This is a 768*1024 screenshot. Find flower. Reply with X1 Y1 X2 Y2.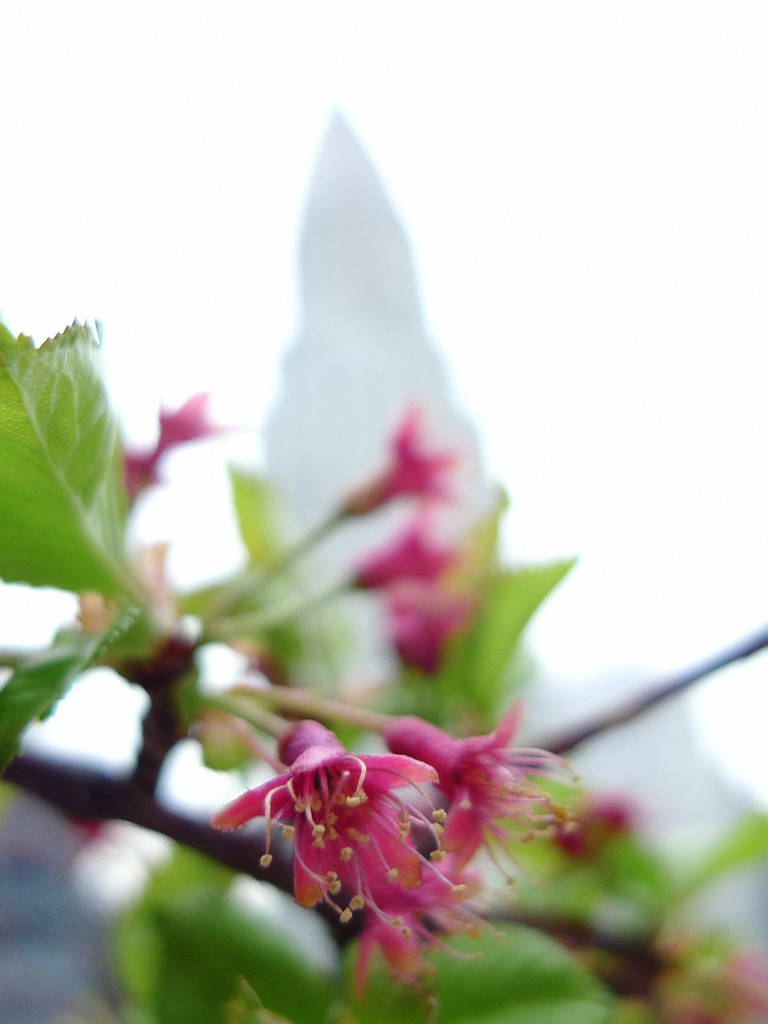
142 383 231 469.
